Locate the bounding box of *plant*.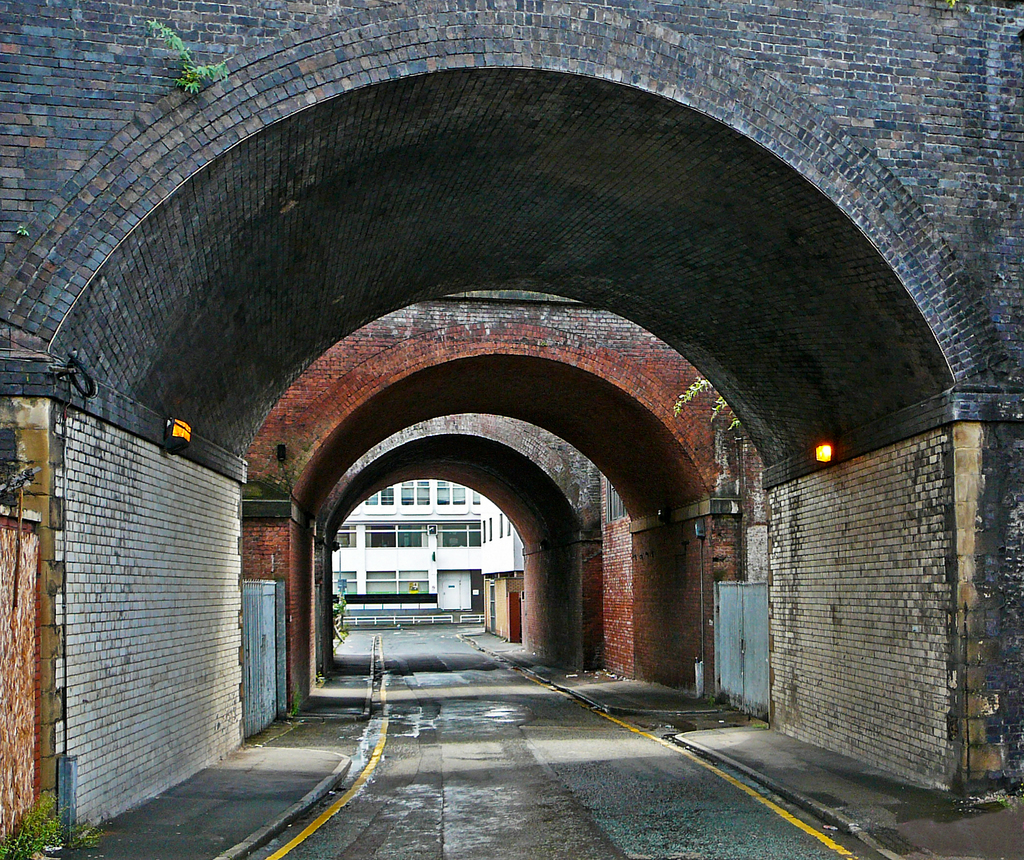
Bounding box: [x1=328, y1=589, x2=353, y2=651].
